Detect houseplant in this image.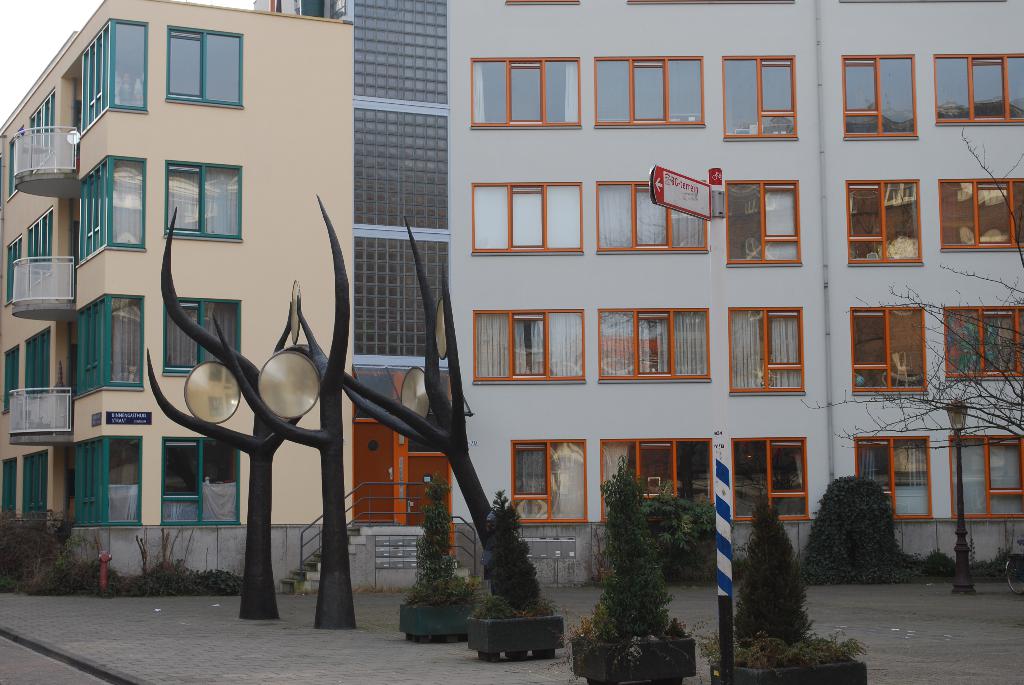
Detection: bbox=[566, 449, 706, 684].
